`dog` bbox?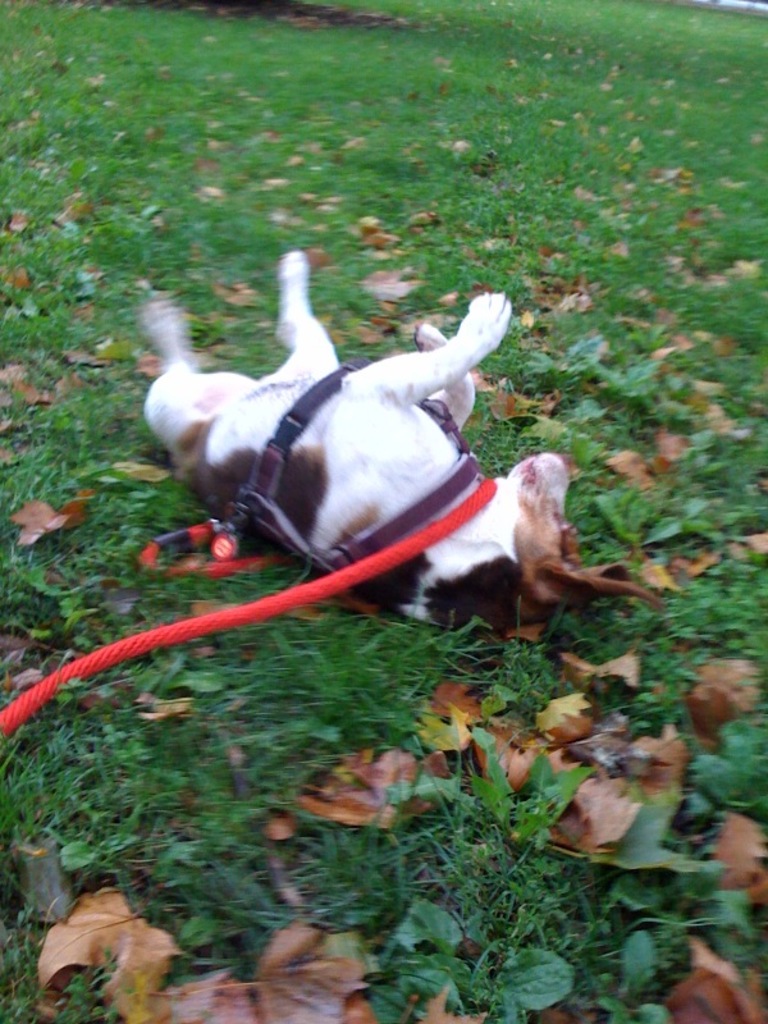
<box>143,252,576,628</box>
